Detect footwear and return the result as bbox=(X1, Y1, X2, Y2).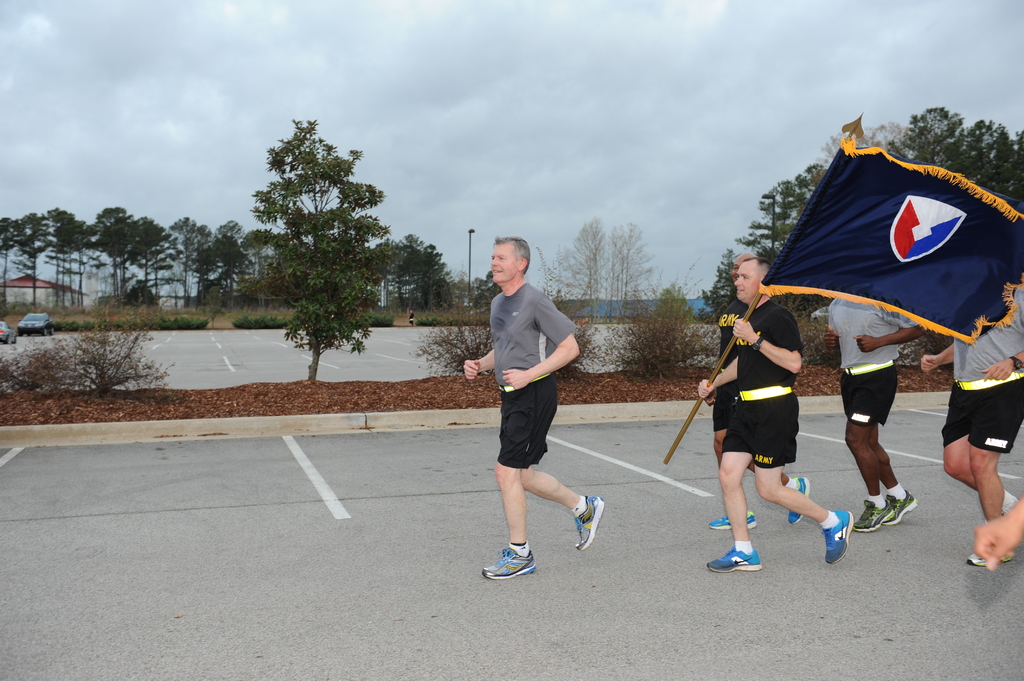
bbox=(706, 541, 760, 570).
